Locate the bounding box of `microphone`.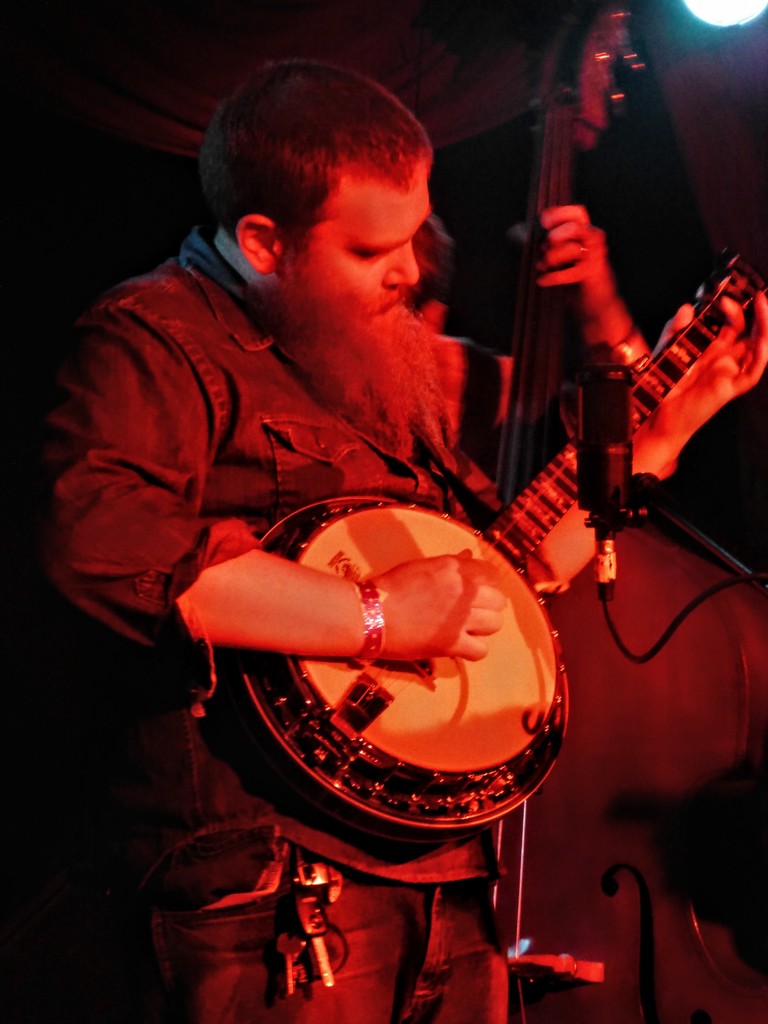
Bounding box: left=574, top=360, right=637, bottom=513.
